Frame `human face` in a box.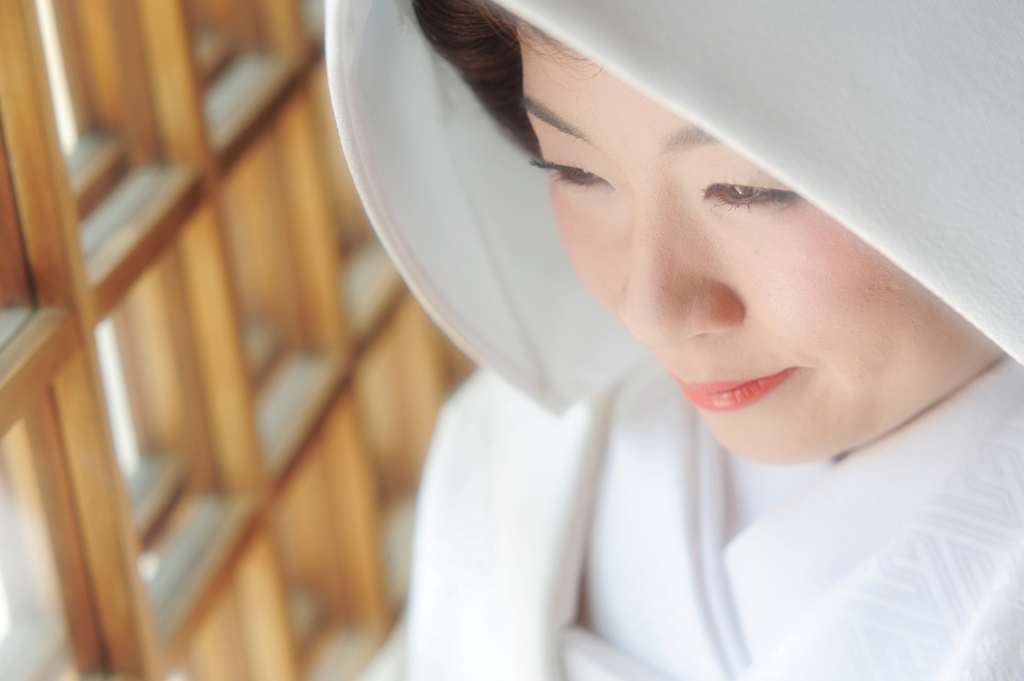
{"left": 516, "top": 29, "right": 995, "bottom": 458}.
